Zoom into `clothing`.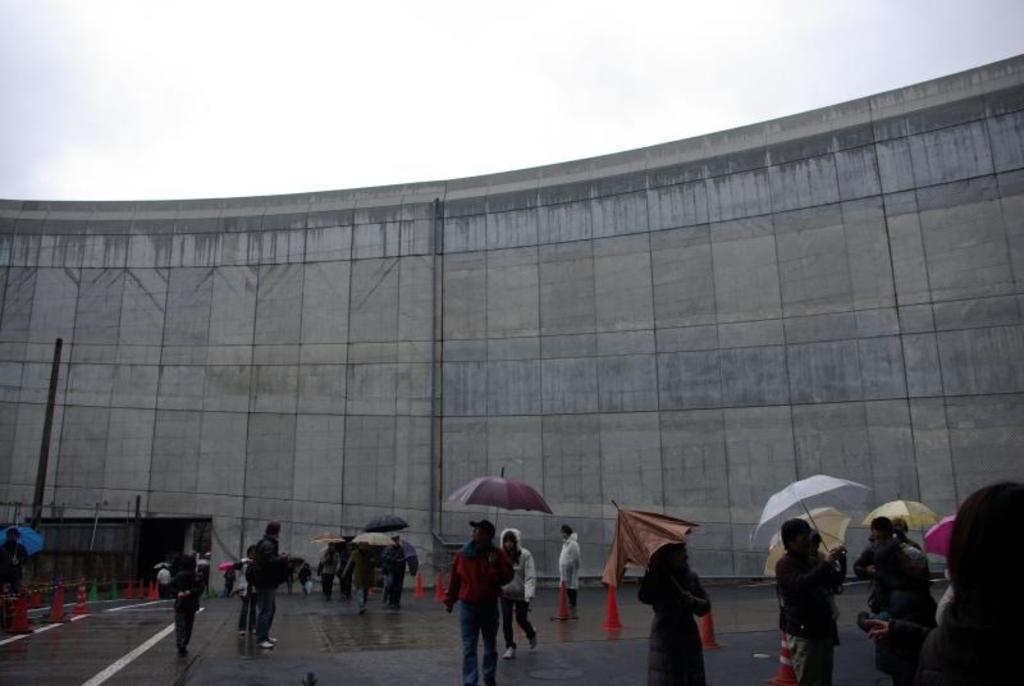
Zoom target: [346, 548, 370, 604].
